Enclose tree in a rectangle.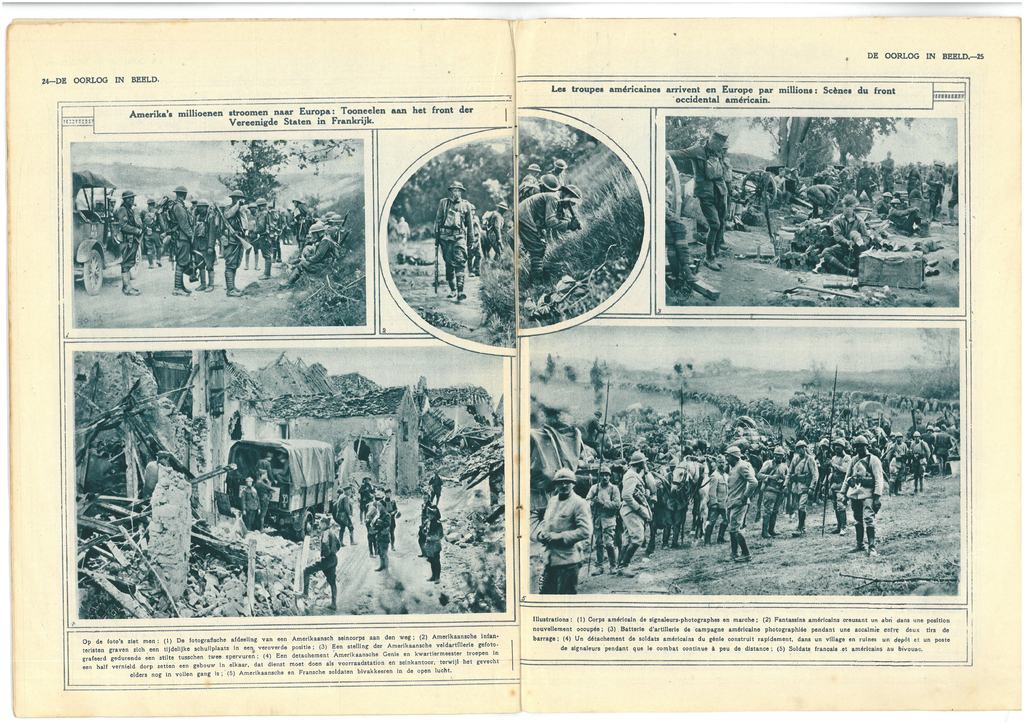
(666,358,692,449).
